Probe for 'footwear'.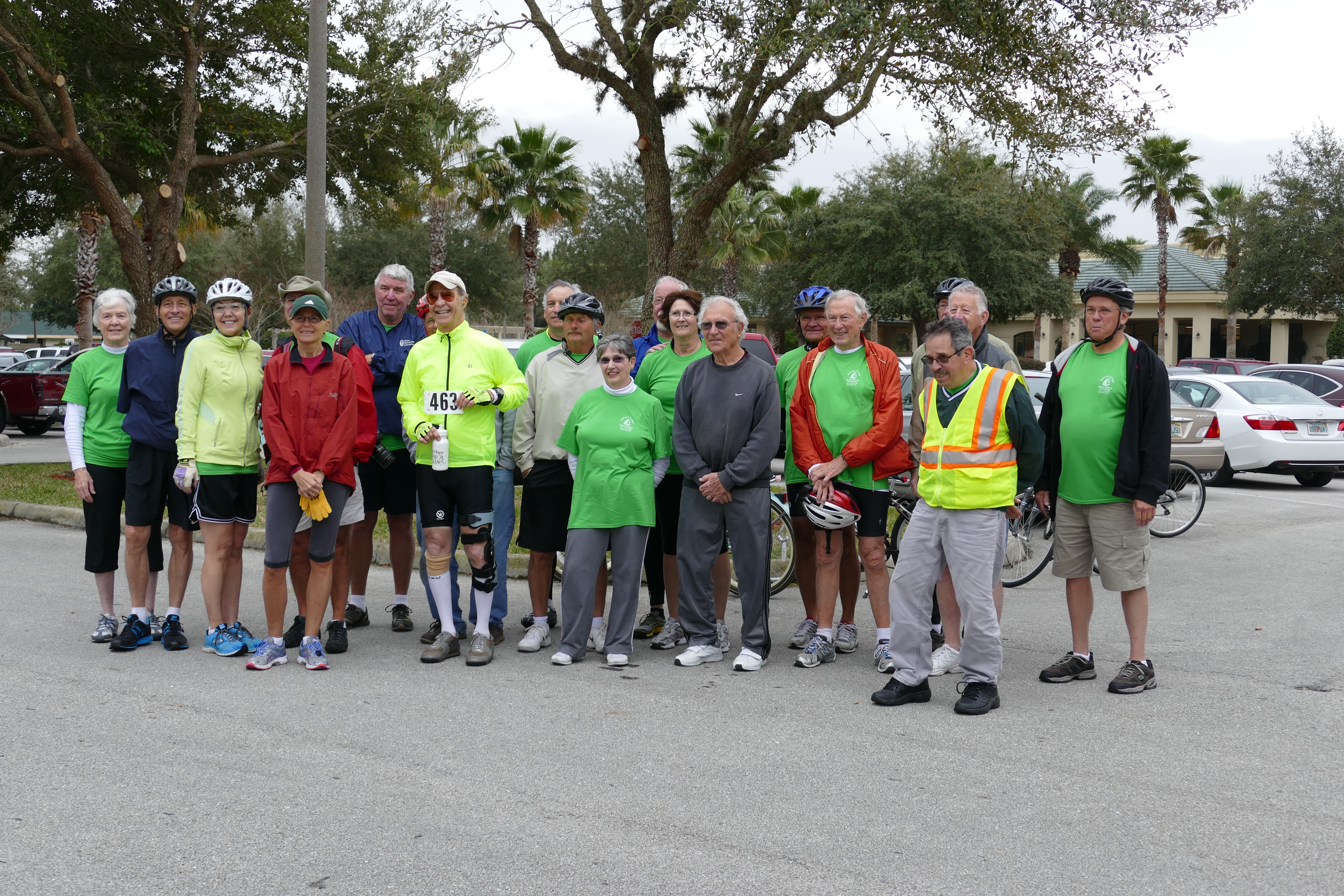
Probe result: (229, 155, 231, 159).
